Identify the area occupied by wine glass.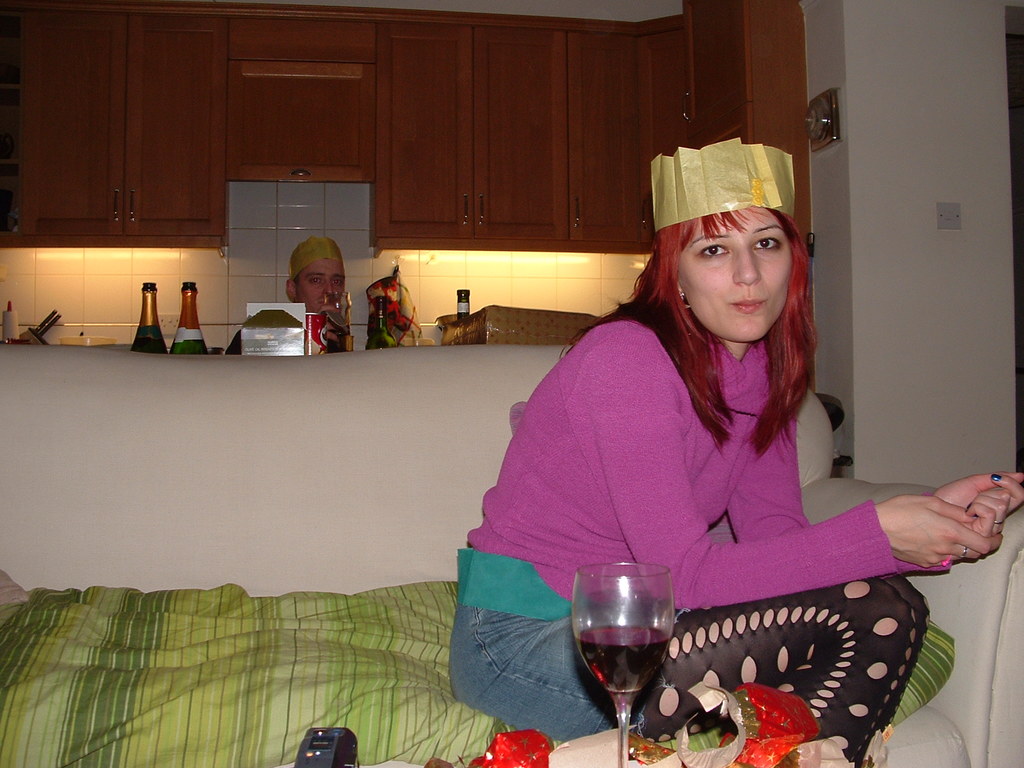
Area: x1=572 y1=564 x2=675 y2=767.
